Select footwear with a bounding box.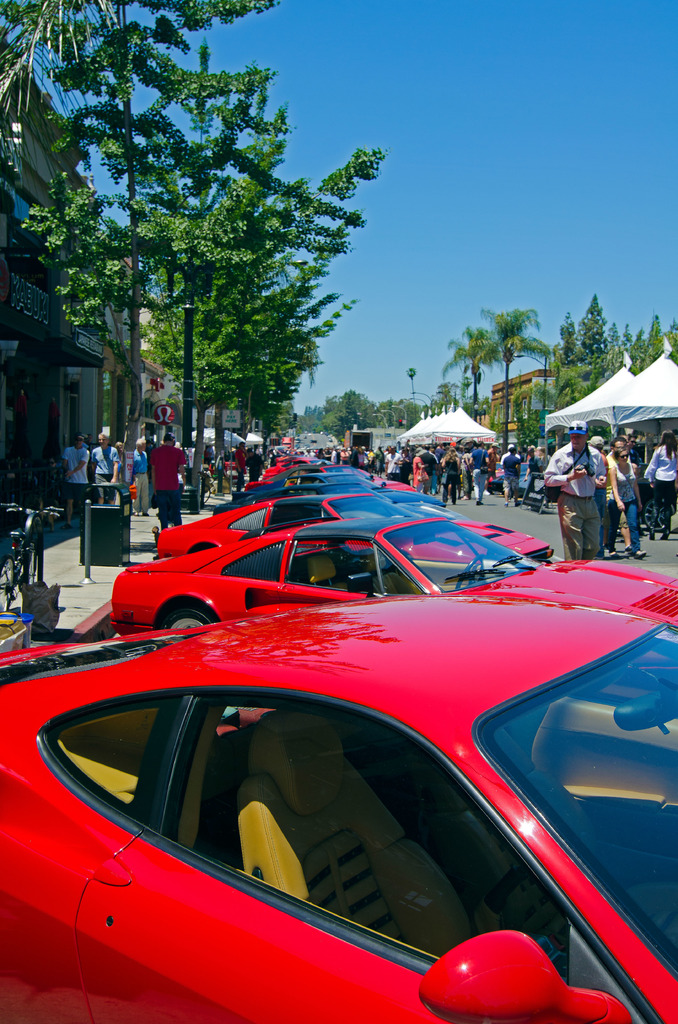
select_region(631, 550, 649, 558).
